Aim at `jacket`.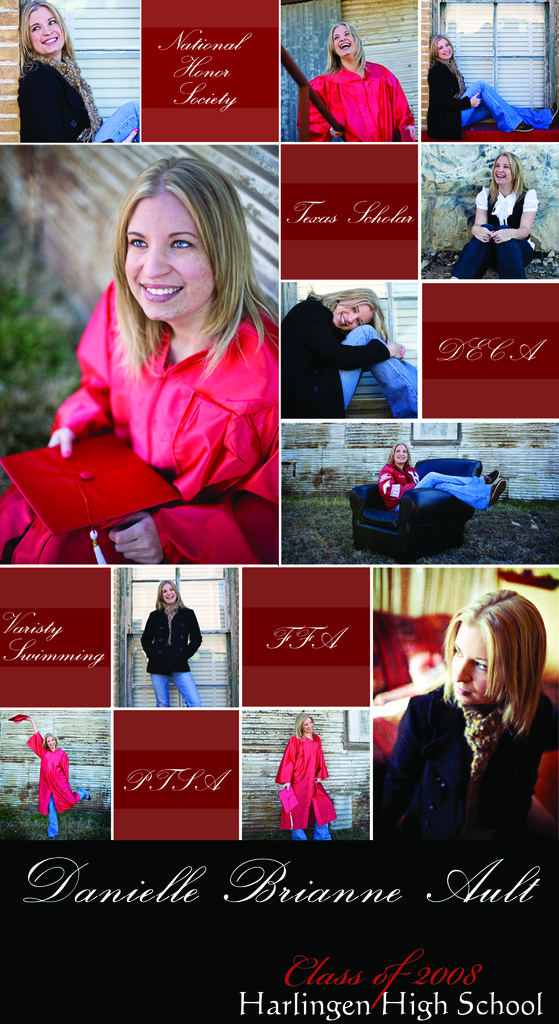
Aimed at Rect(278, 288, 390, 426).
